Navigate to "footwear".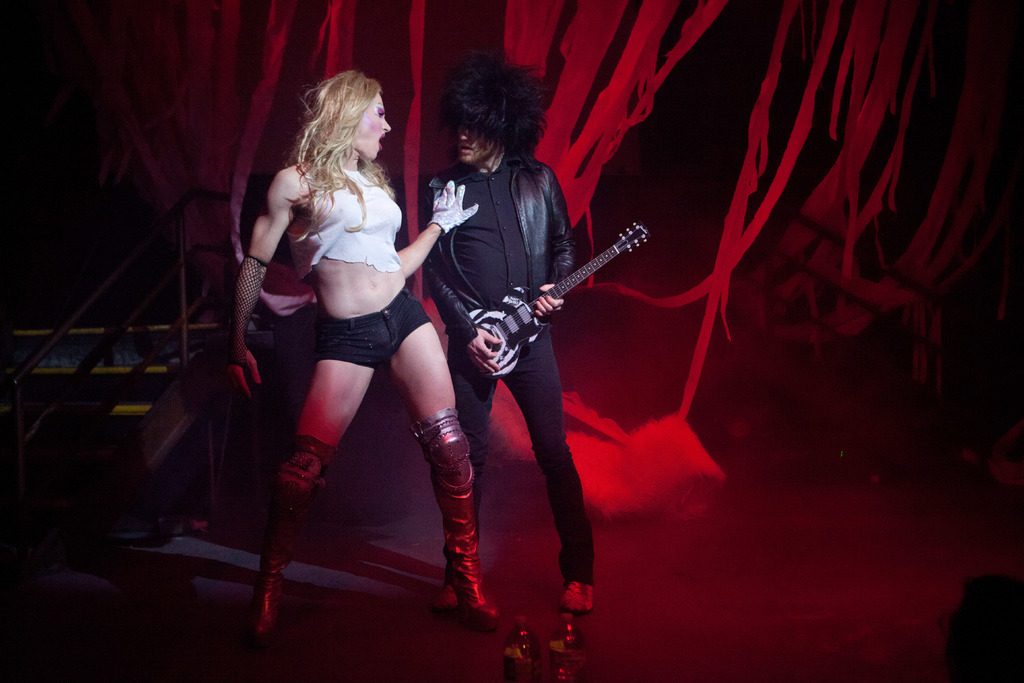
Navigation target: (243, 434, 343, 641).
